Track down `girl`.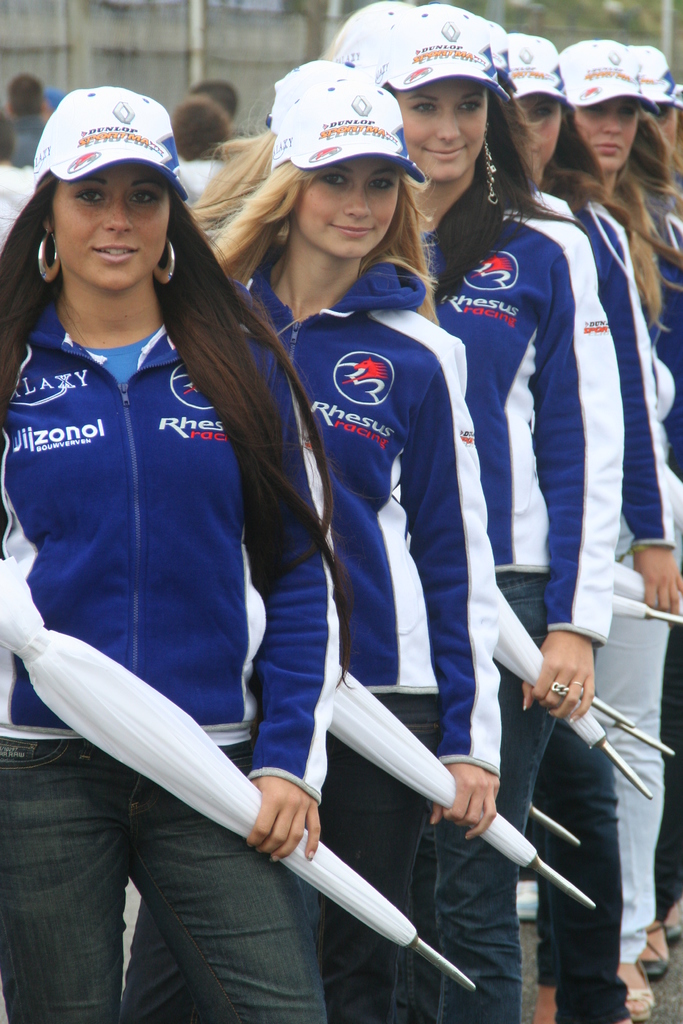
Tracked to bbox=[0, 76, 333, 1023].
